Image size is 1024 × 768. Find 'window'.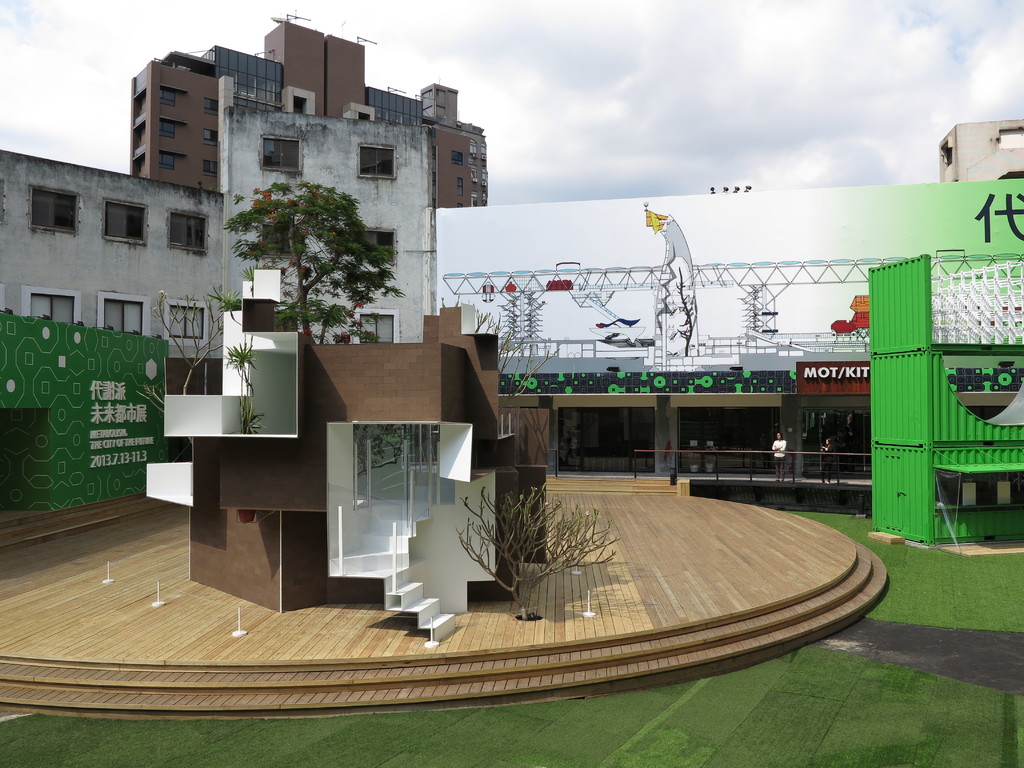
<box>97,291,153,333</box>.
